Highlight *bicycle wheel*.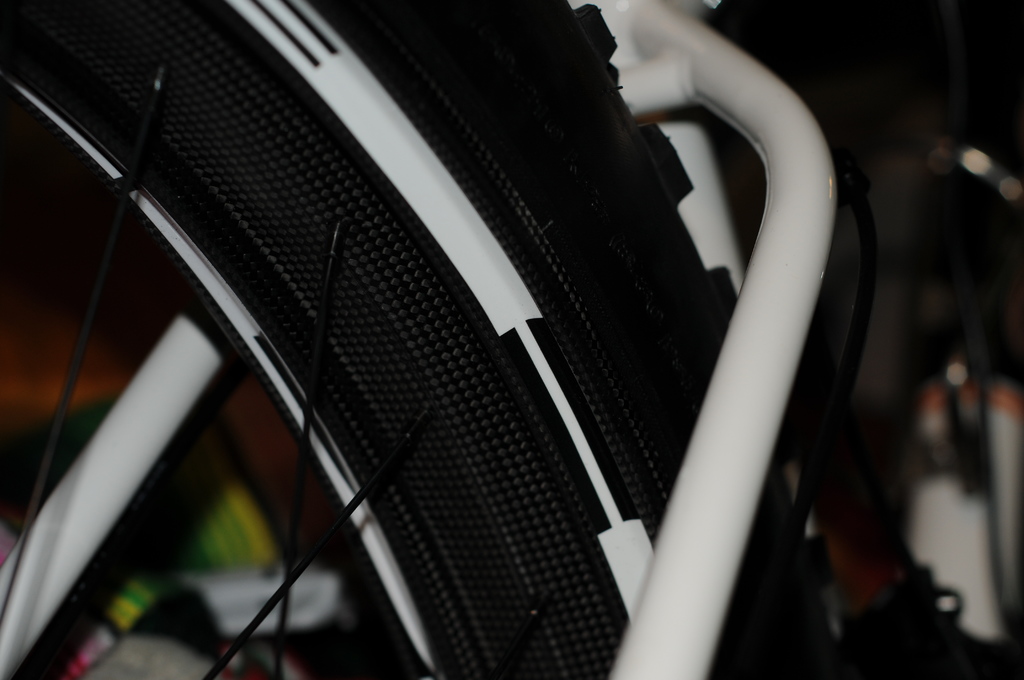
Highlighted region: left=12, top=4, right=893, bottom=679.
